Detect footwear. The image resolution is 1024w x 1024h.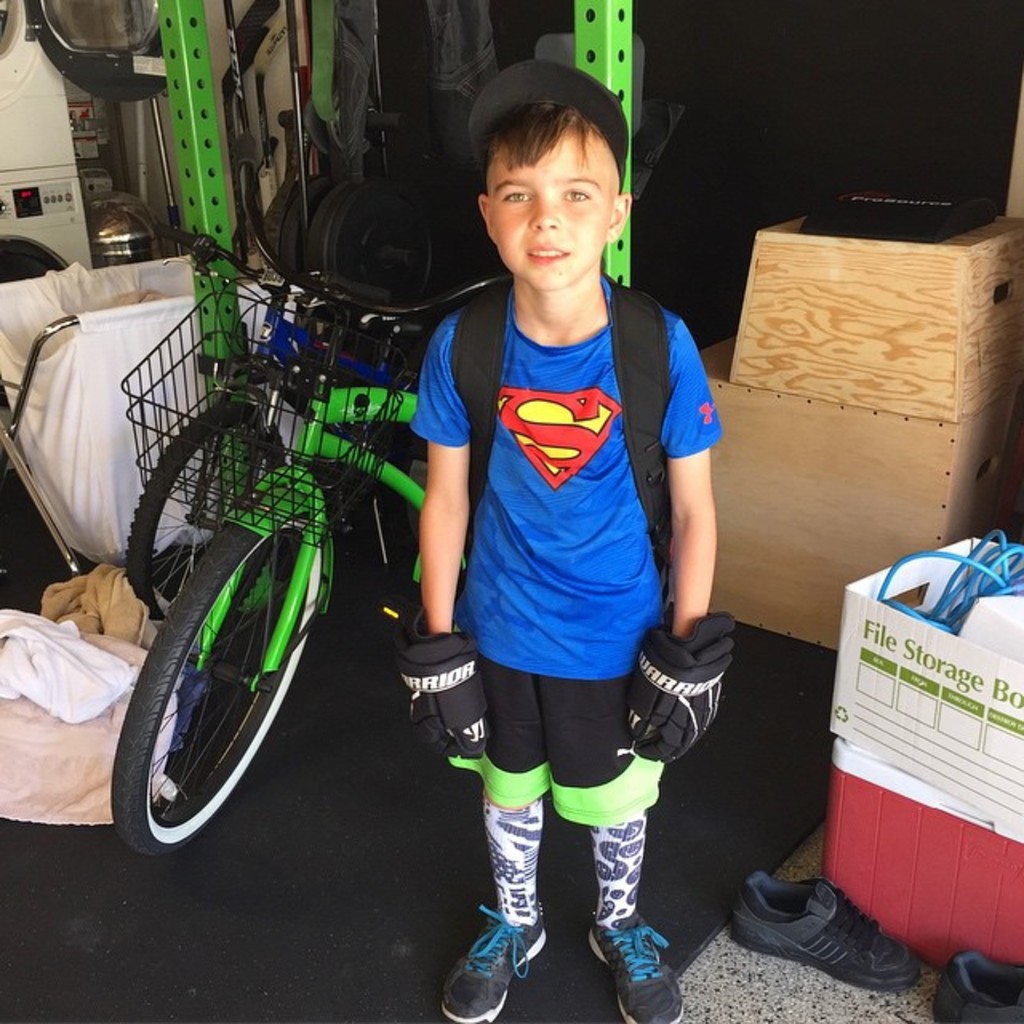
pyautogui.locateOnScreen(928, 954, 1022, 1022).
